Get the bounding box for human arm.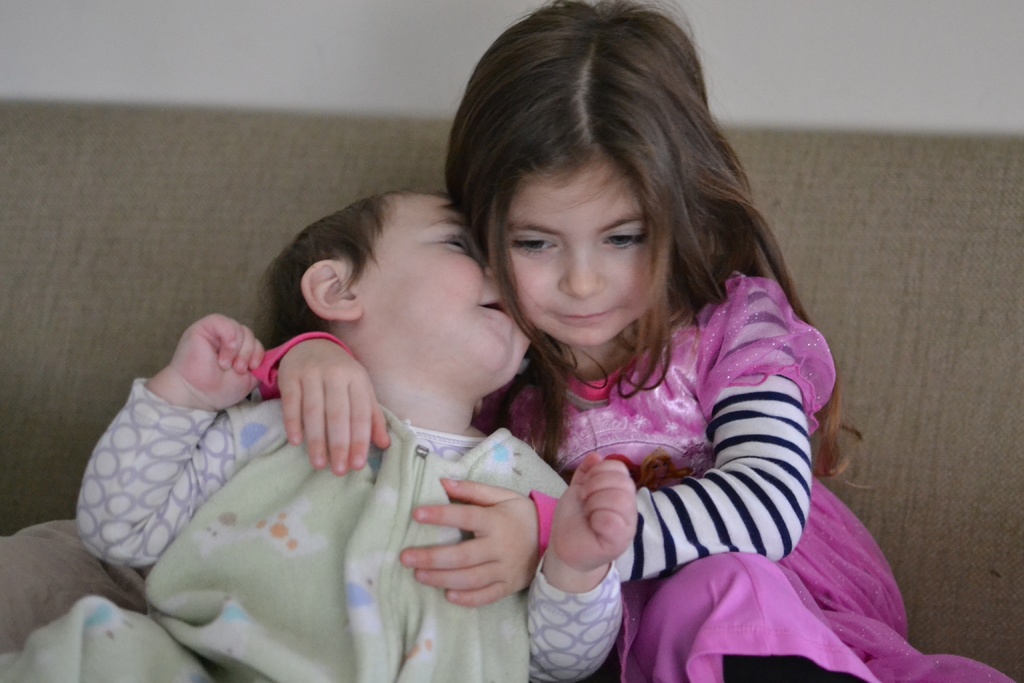
BBox(74, 315, 275, 580).
